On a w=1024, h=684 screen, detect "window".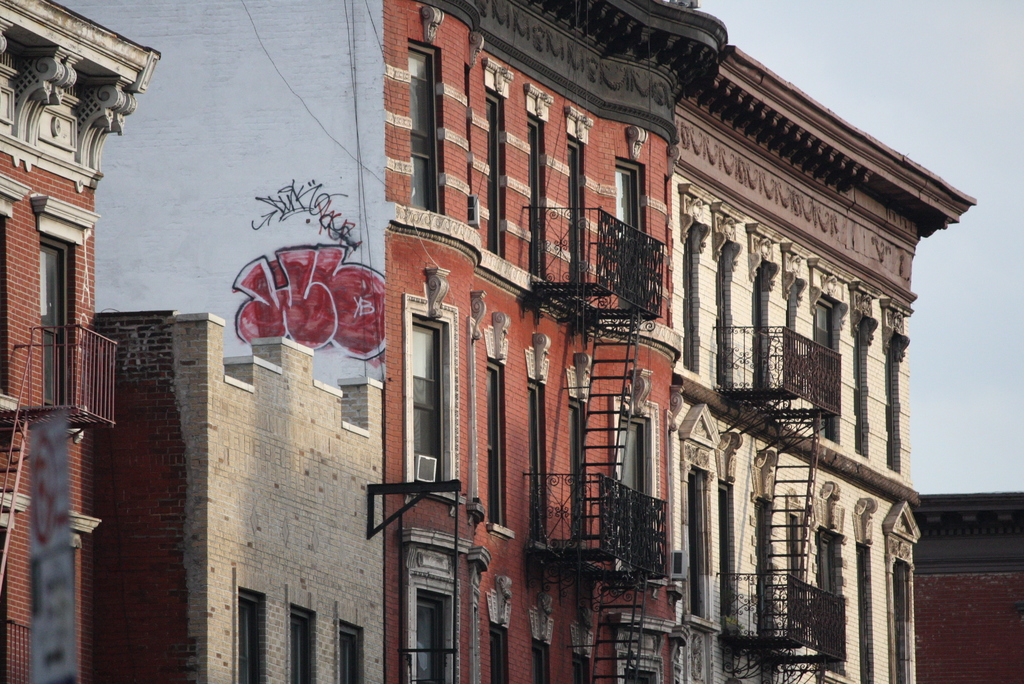
detection(42, 233, 77, 409).
